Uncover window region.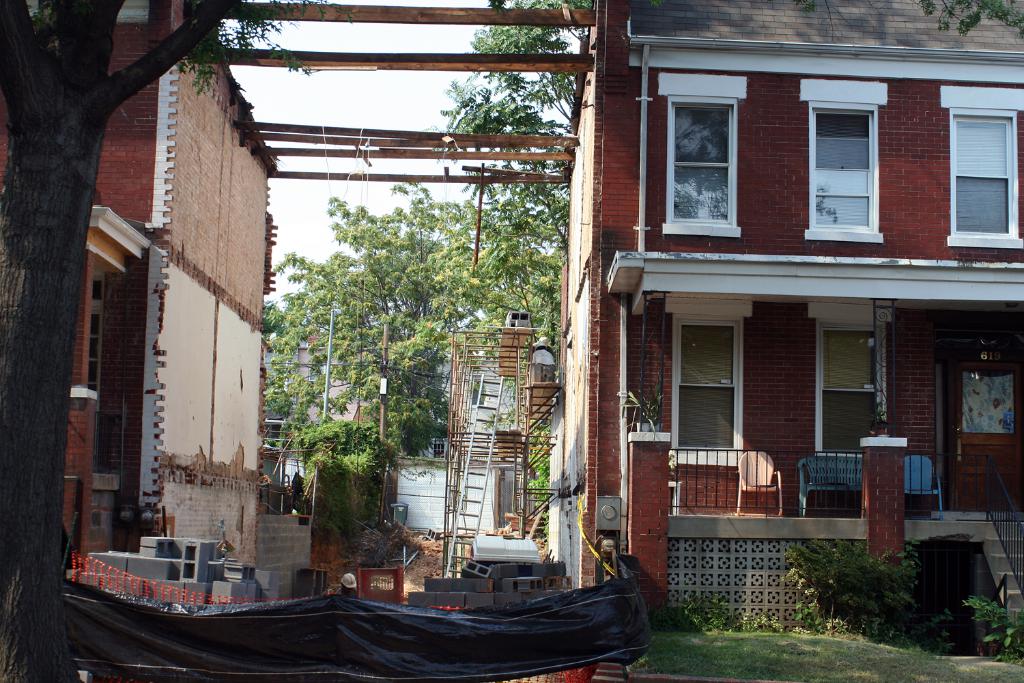
Uncovered: 91,260,99,400.
